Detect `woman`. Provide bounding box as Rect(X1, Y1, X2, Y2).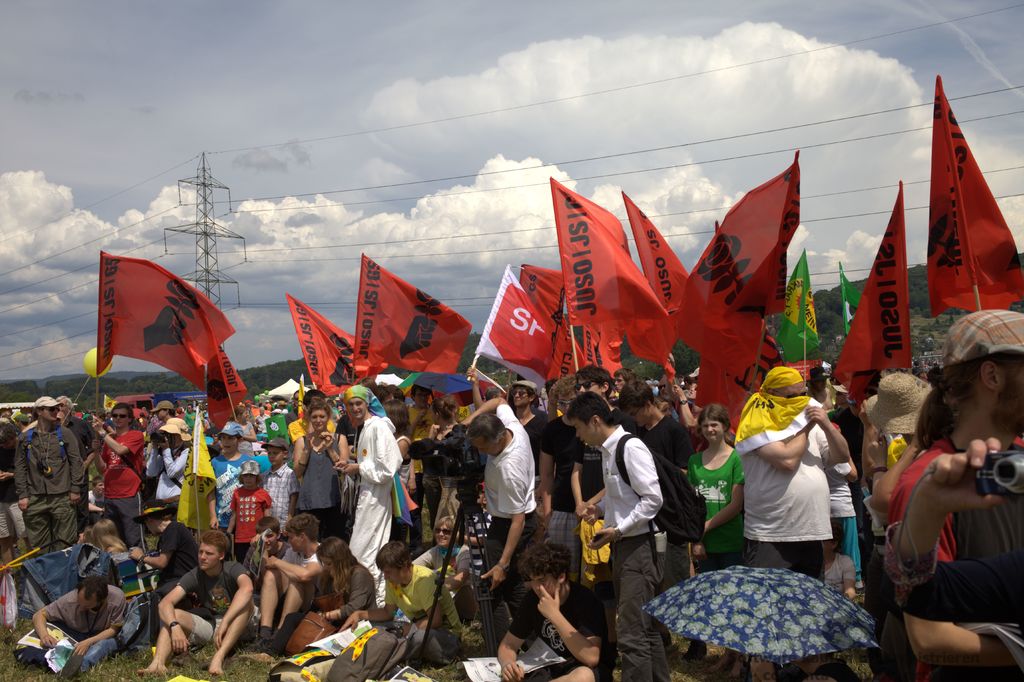
Rect(88, 517, 141, 568).
